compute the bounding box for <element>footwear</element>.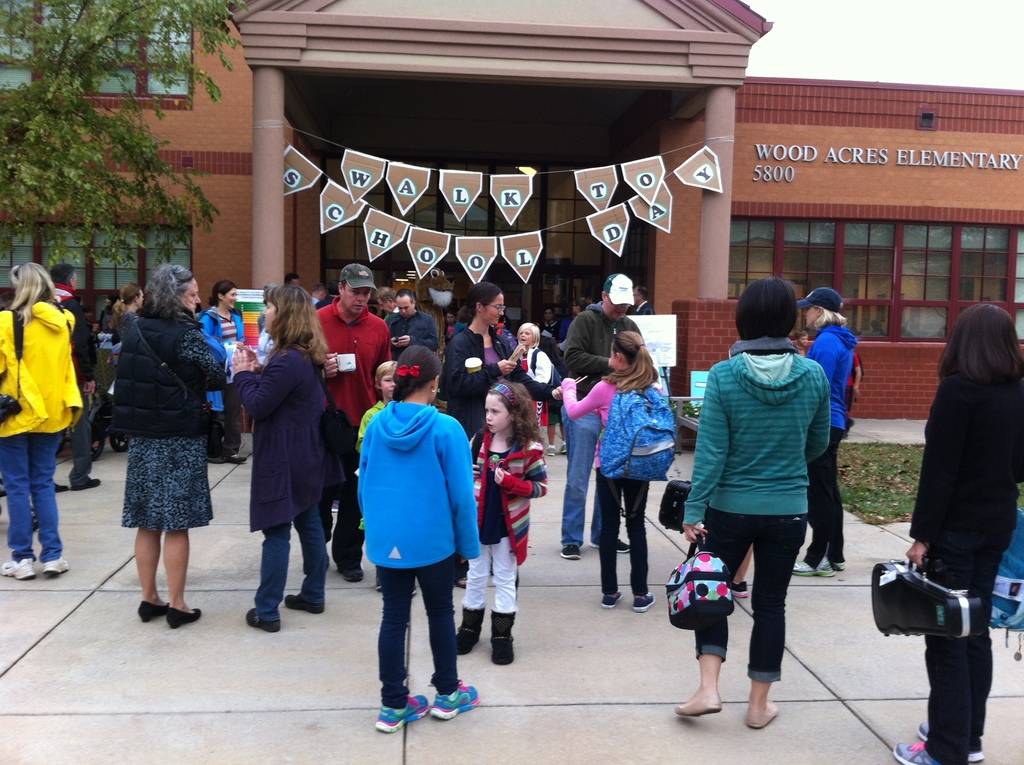
743/702/774/734.
